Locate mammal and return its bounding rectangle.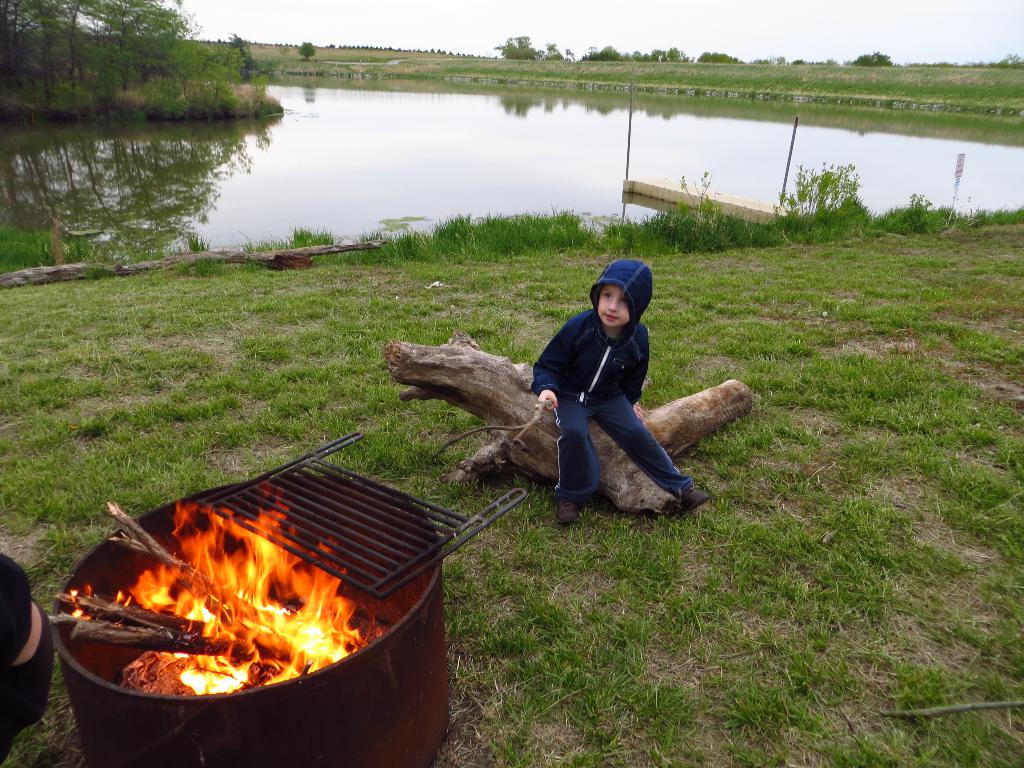
(520, 266, 700, 529).
